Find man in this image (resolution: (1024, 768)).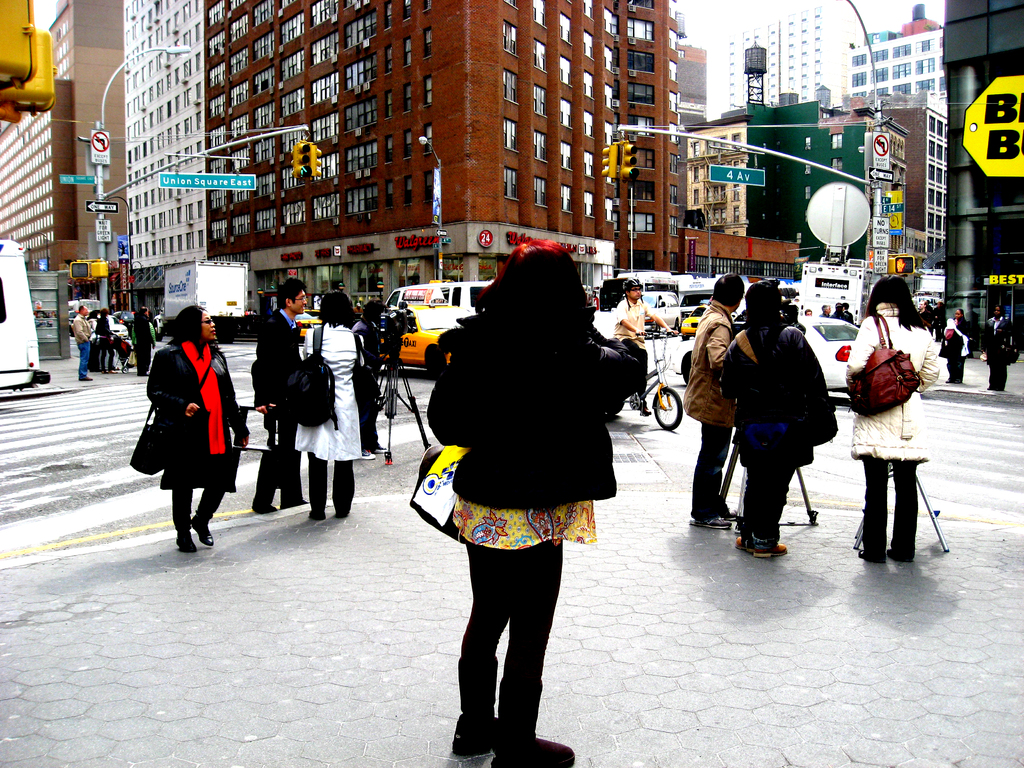
804/305/813/316.
